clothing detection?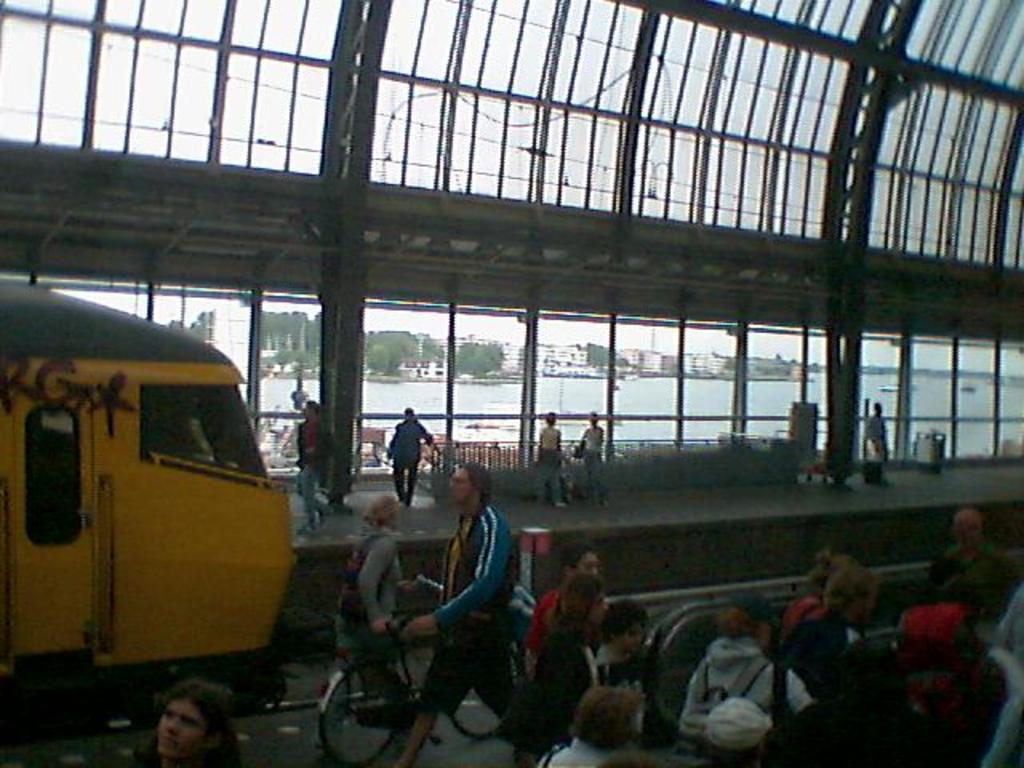
<bbox>864, 411, 891, 466</bbox>
